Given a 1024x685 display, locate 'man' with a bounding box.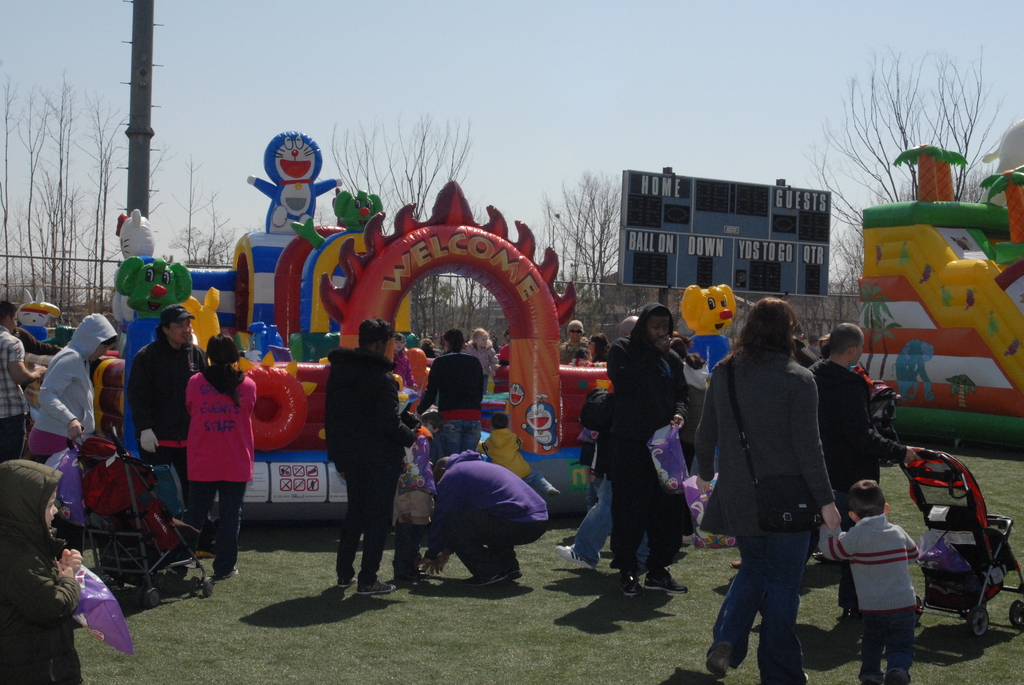
Located: region(417, 451, 549, 587).
